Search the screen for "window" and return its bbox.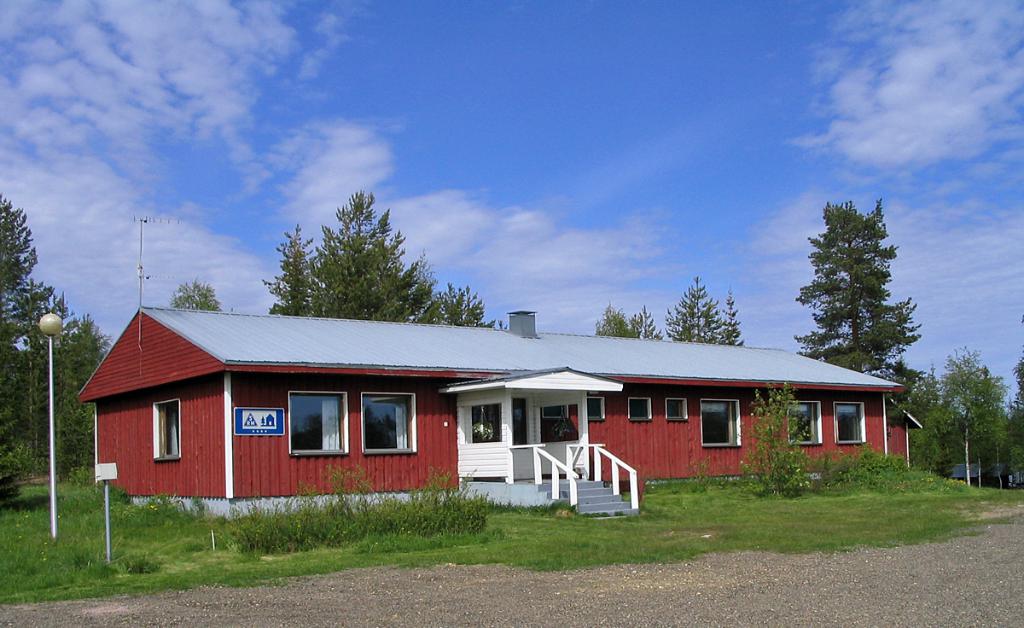
Found: <bbox>662, 398, 690, 422</bbox>.
